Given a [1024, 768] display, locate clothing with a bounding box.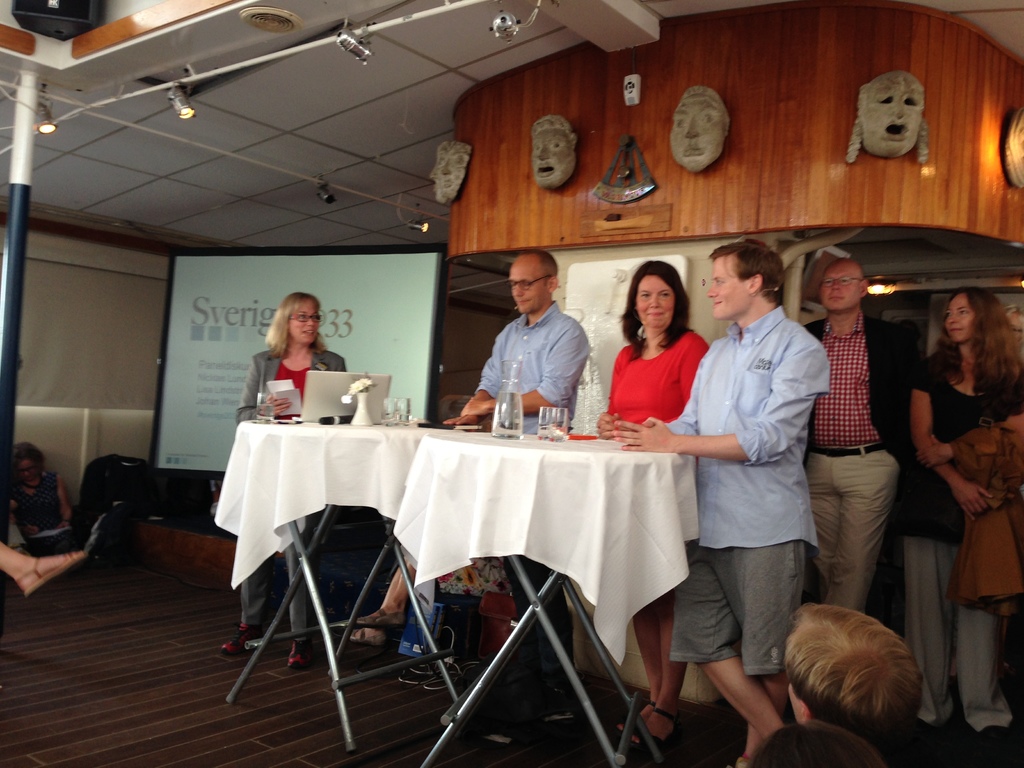
Located: x1=15, y1=471, x2=74, y2=559.
